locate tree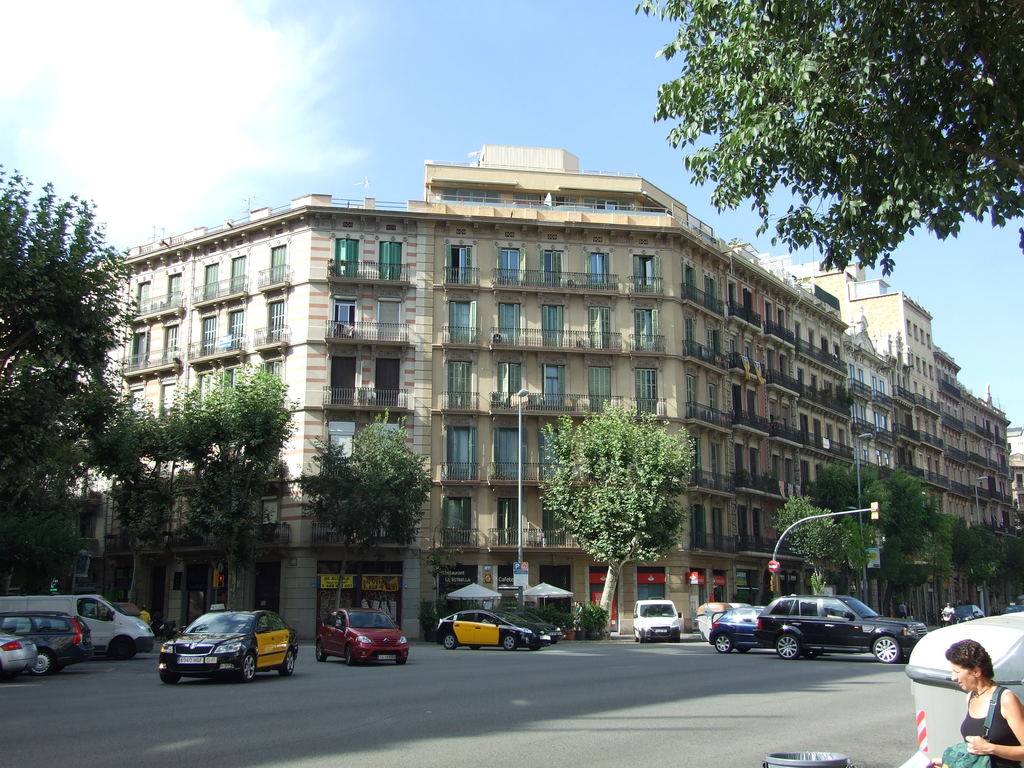
box=[612, 0, 1022, 273]
